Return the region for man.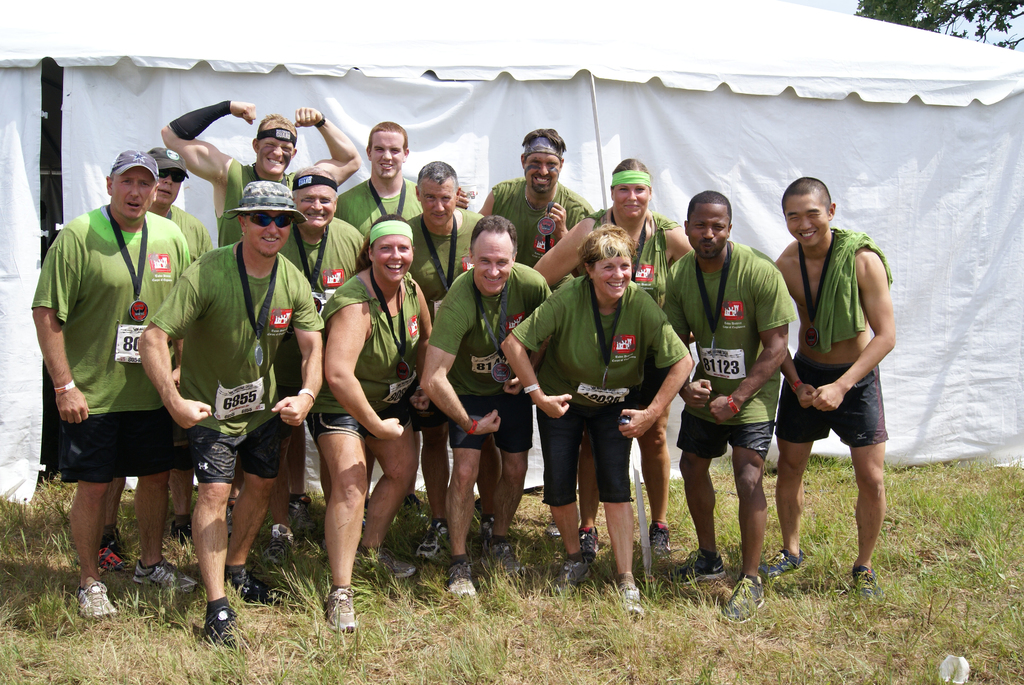
333 122 470 534.
